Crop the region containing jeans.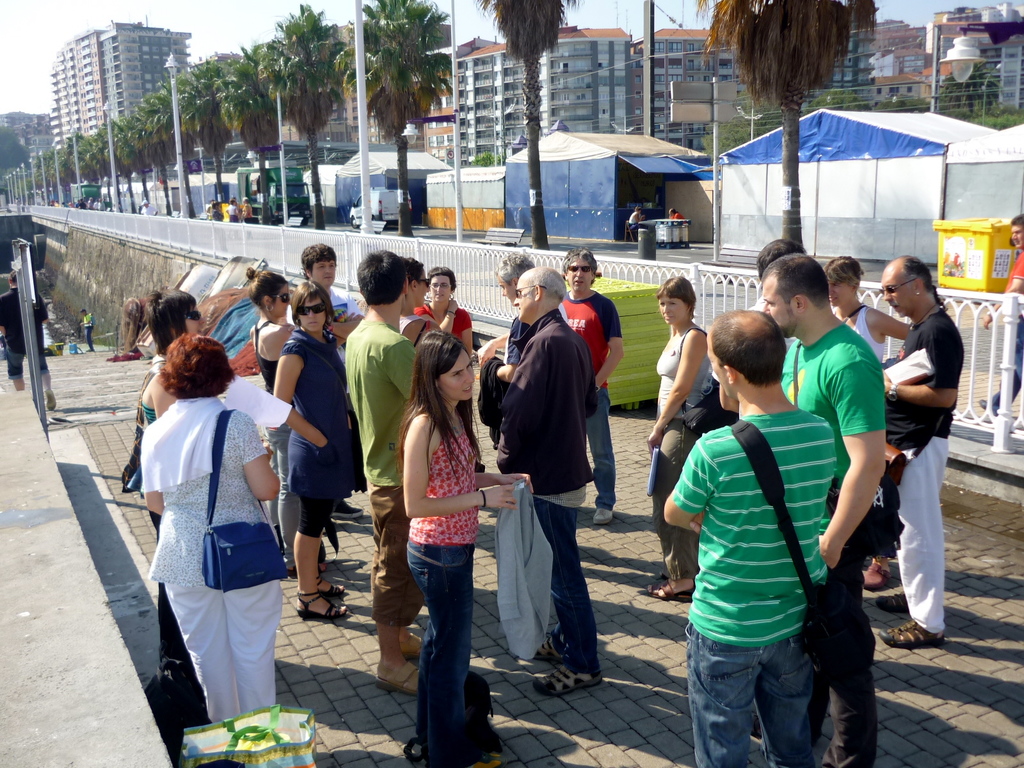
Crop region: pyautogui.locateOnScreen(582, 394, 620, 505).
